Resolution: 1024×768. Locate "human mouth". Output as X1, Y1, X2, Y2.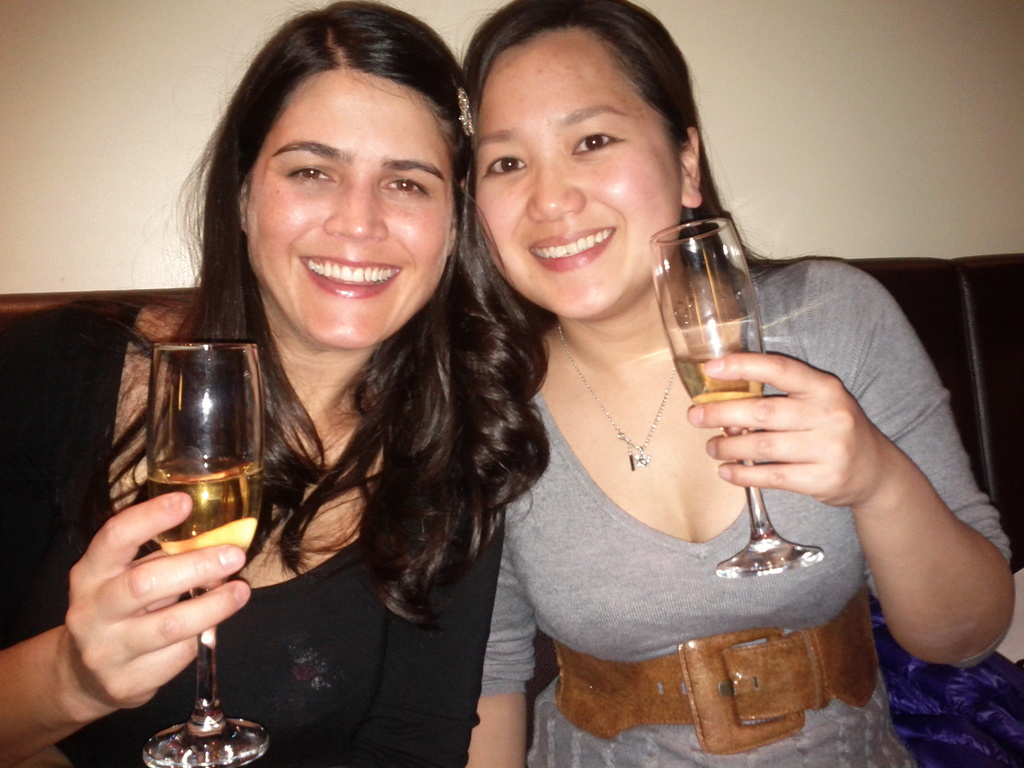
522, 226, 618, 274.
